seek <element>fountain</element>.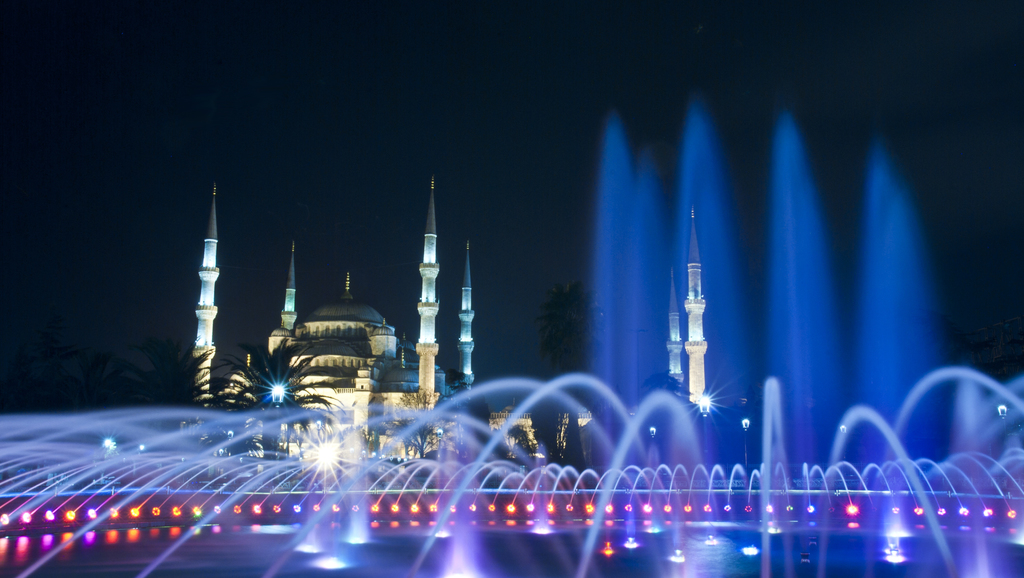
rect(0, 93, 1023, 577).
